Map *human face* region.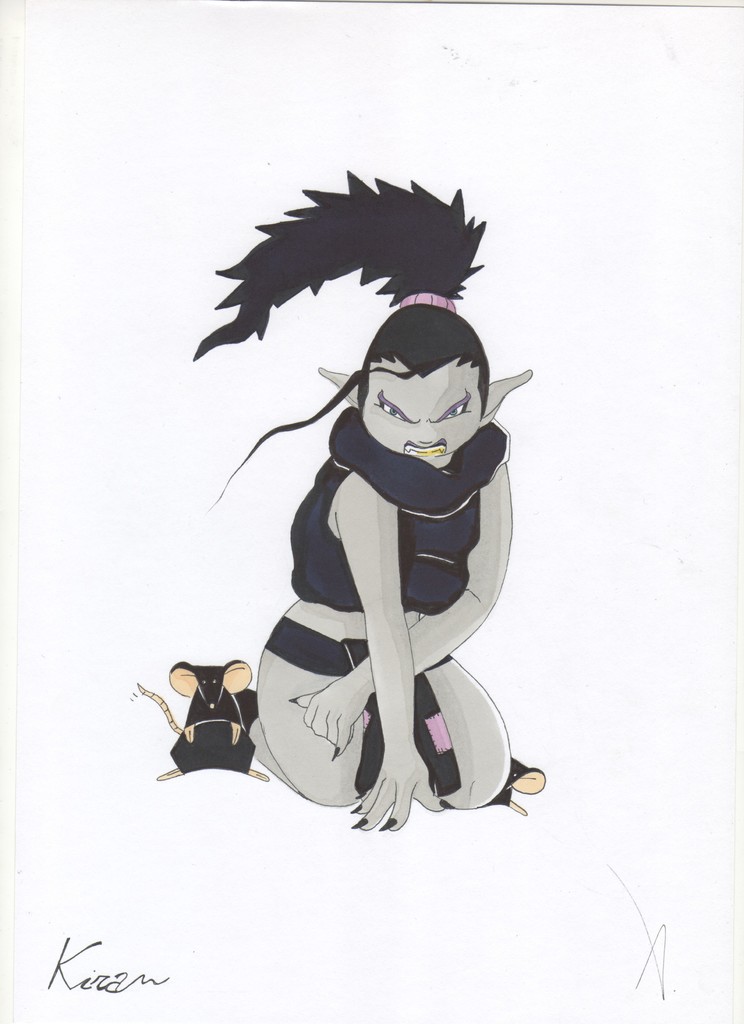
Mapped to left=362, top=365, right=482, bottom=465.
